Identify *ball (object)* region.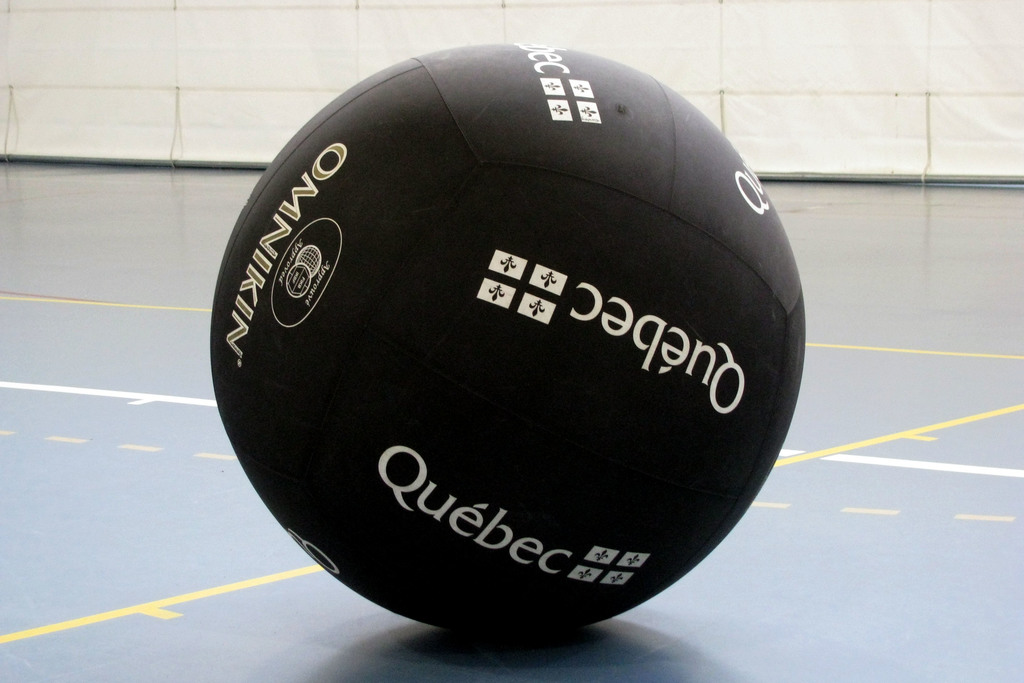
Region: box=[213, 46, 808, 634].
